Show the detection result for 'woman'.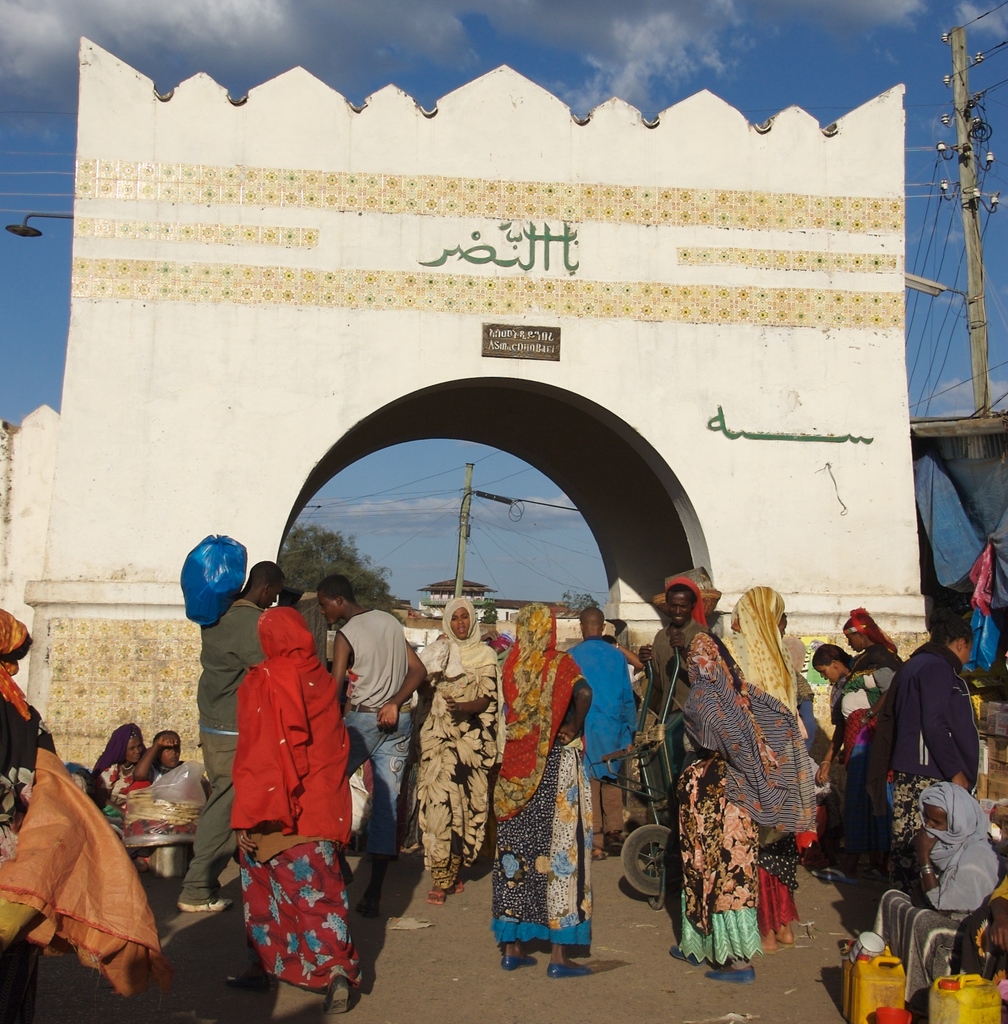
(850,606,906,714).
